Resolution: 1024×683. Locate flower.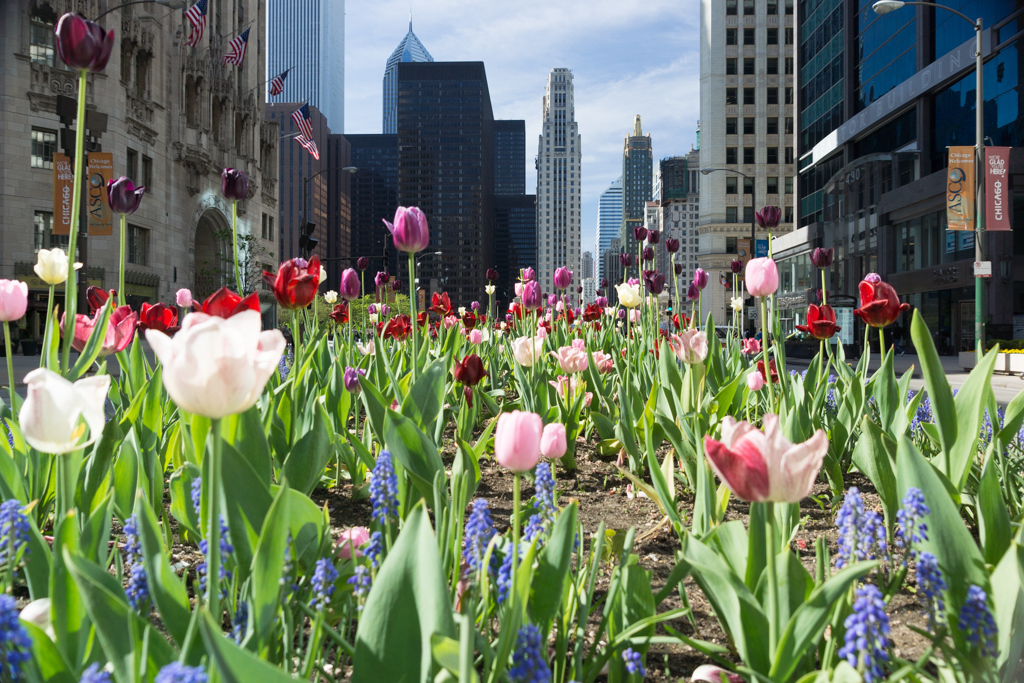
540 375 586 408.
